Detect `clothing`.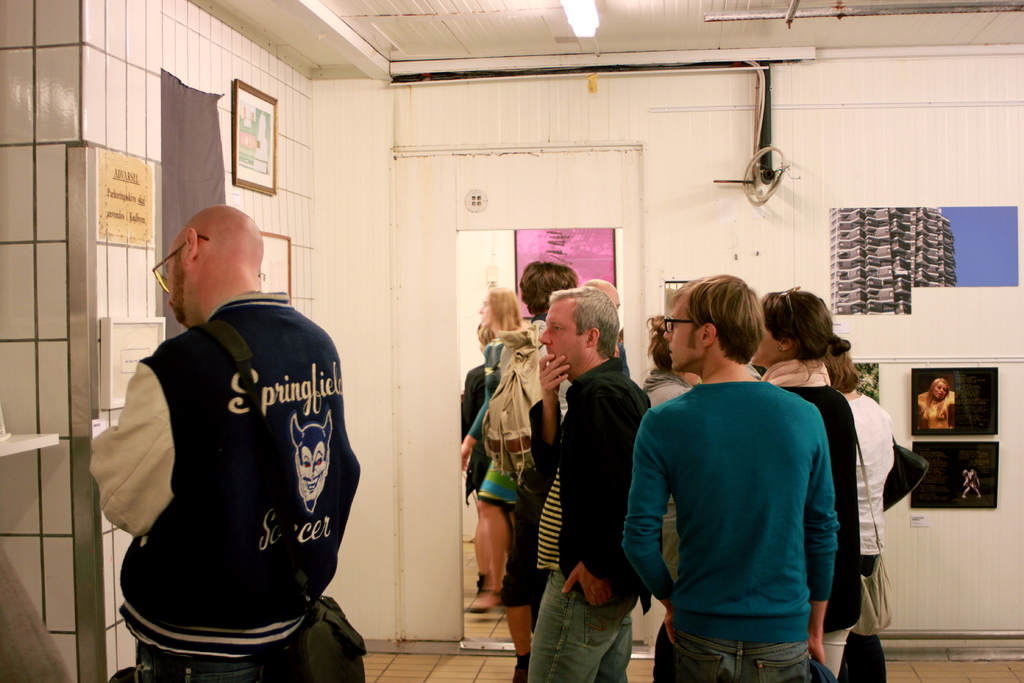
Detected at [x1=464, y1=340, x2=518, y2=511].
